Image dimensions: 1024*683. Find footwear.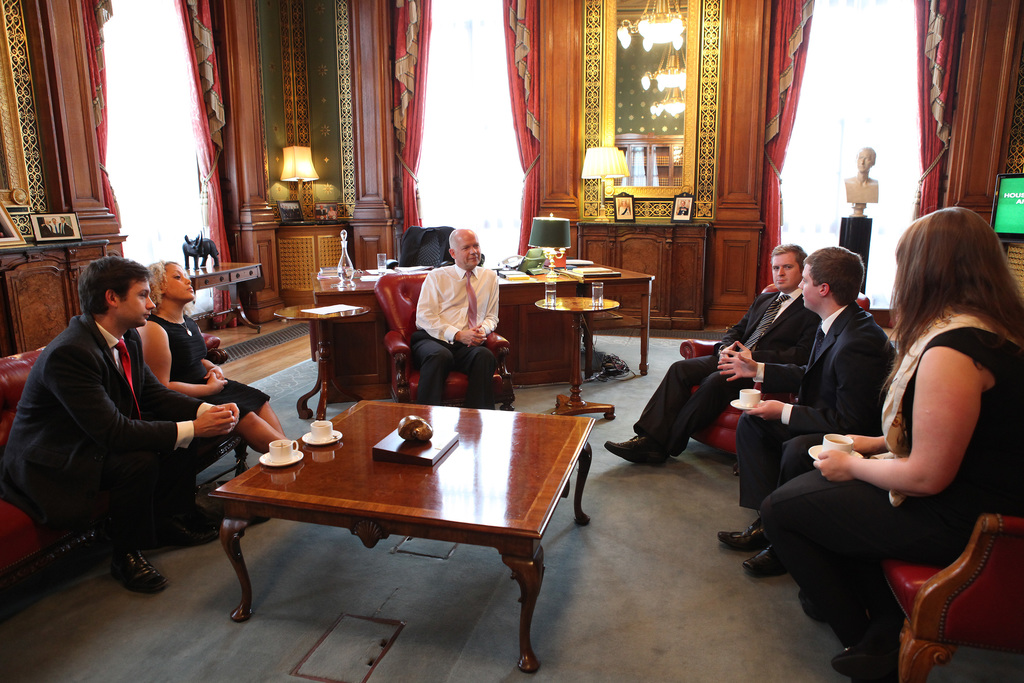
<region>742, 547, 787, 577</region>.
